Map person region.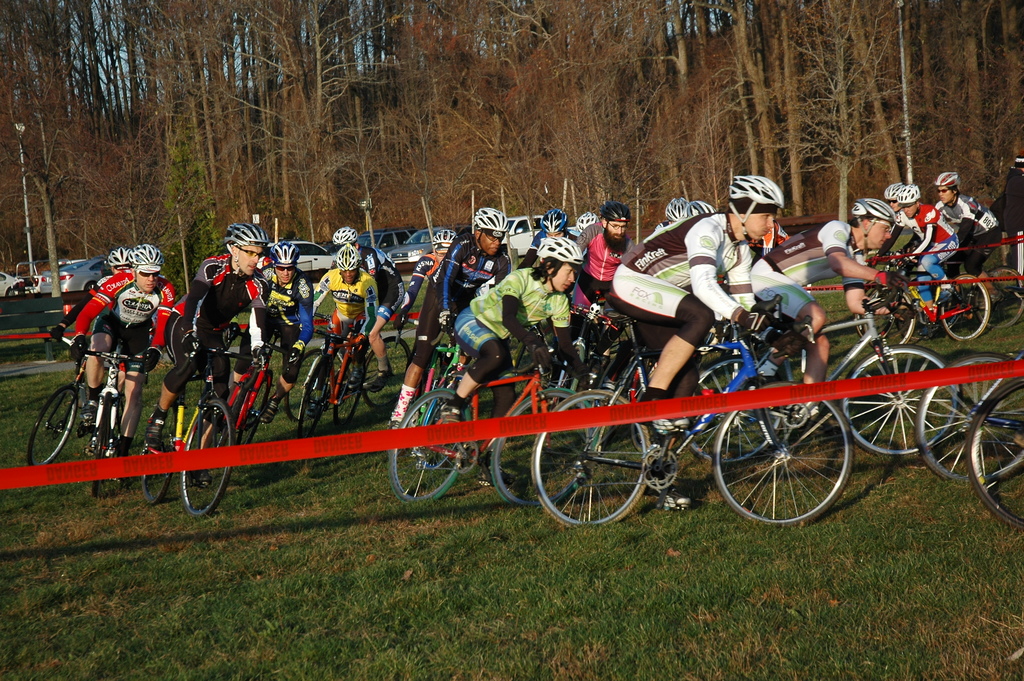
Mapped to 562/200/651/327.
